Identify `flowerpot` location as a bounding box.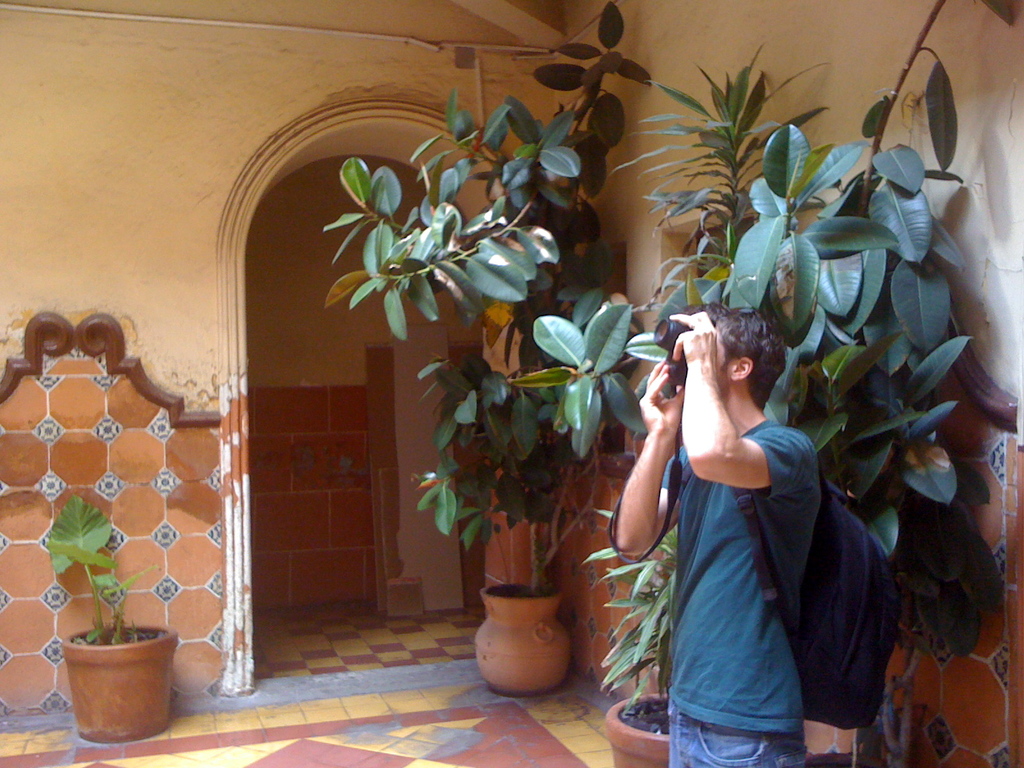
[x1=604, y1=692, x2=671, y2=767].
